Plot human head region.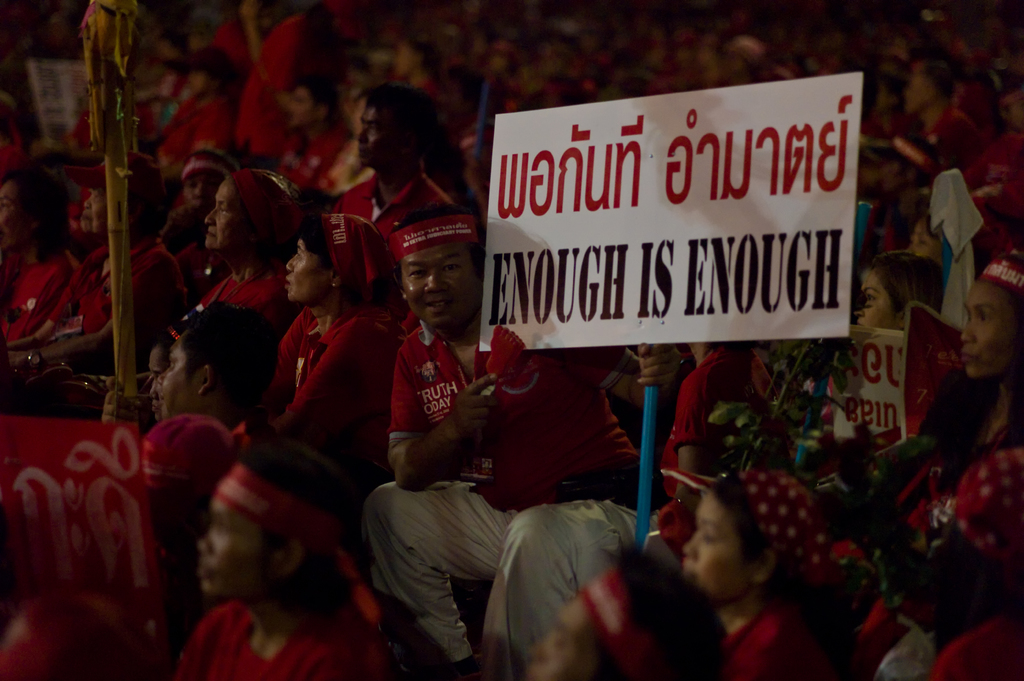
Plotted at 148:318:193:414.
